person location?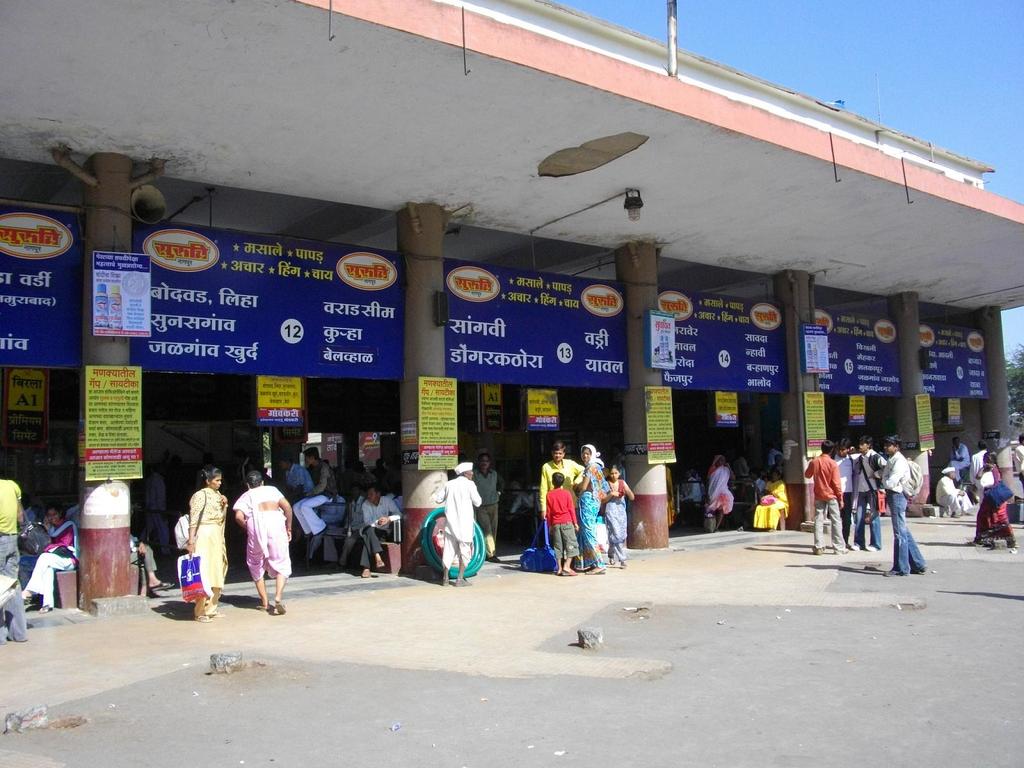
597,458,641,561
